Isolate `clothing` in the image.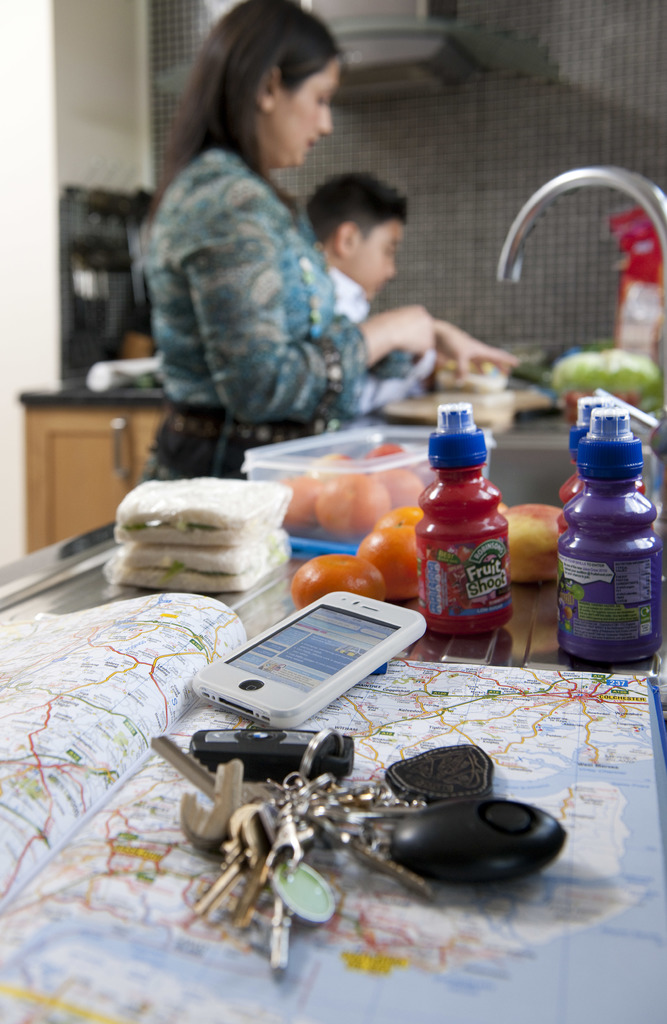
Isolated region: x1=327 y1=266 x2=448 y2=423.
